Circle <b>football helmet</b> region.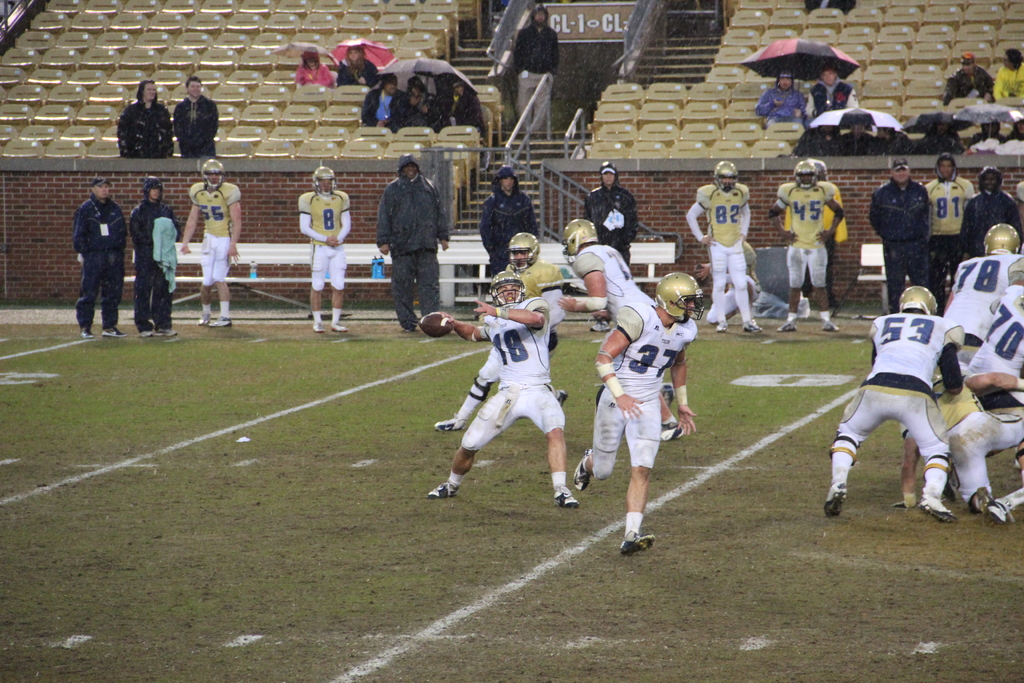
Region: [650,269,716,325].
